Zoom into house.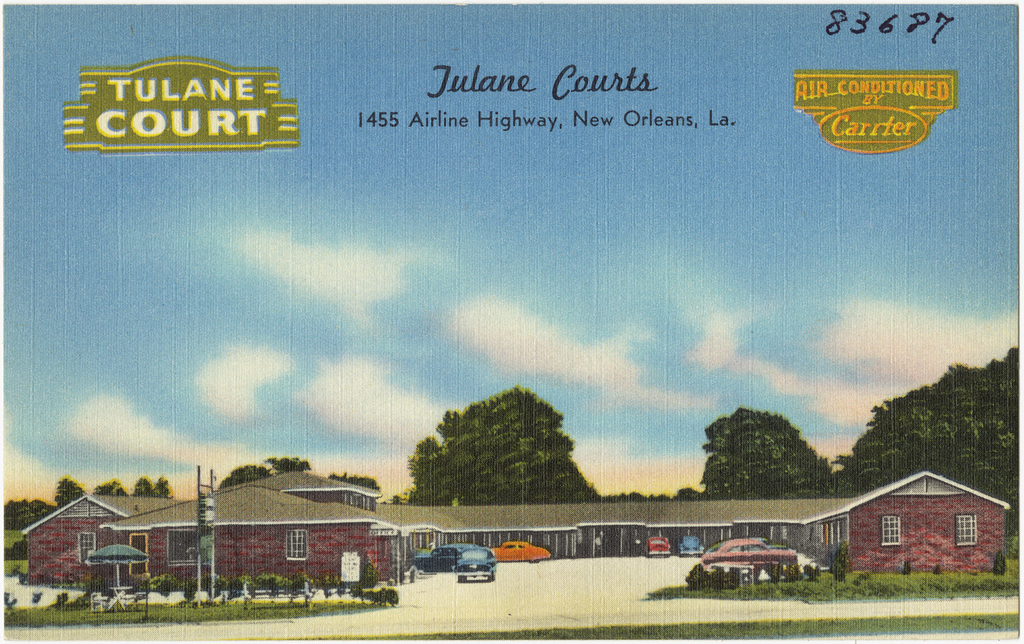
Zoom target: (left=20, top=466, right=1006, bottom=588).
